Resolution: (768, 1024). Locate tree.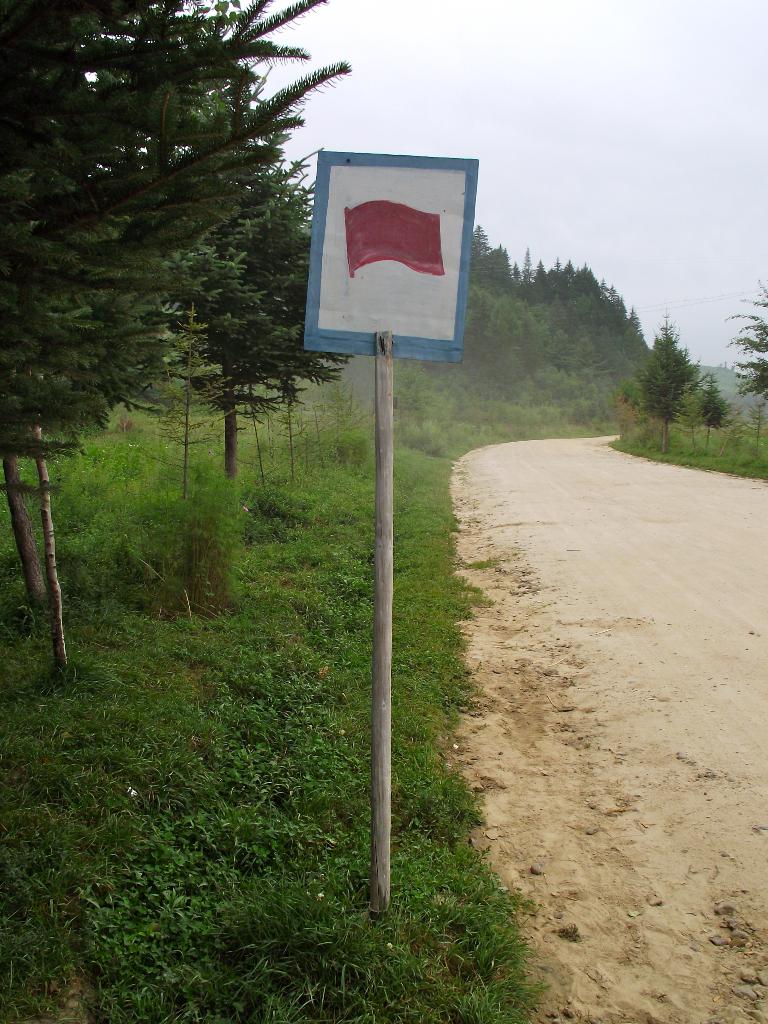
0, 0, 348, 620.
